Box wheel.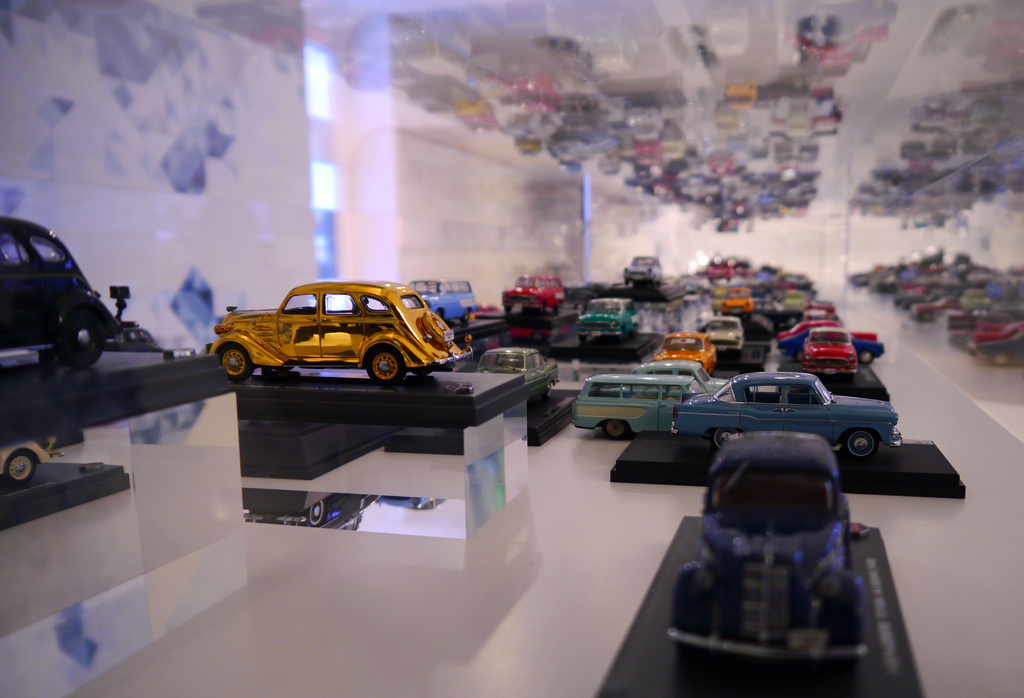
Rect(6, 451, 33, 483).
